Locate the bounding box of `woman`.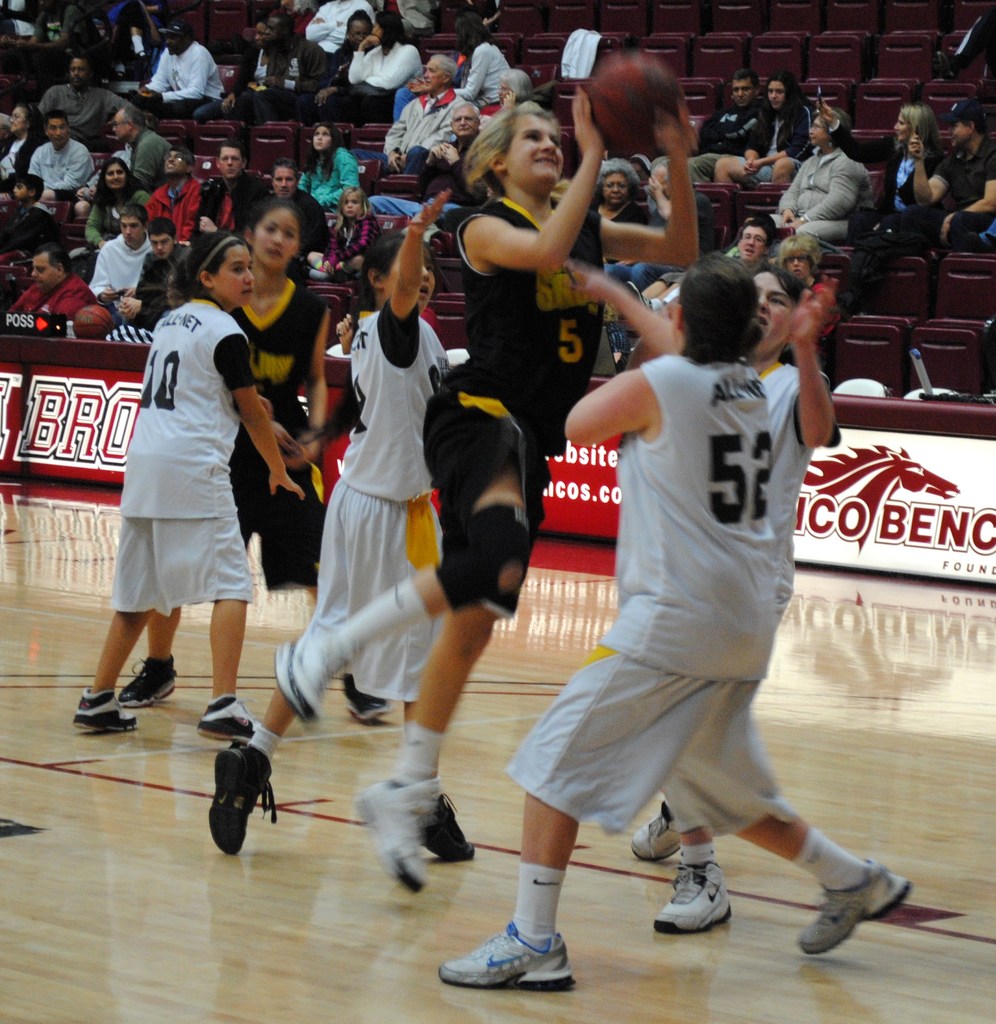
Bounding box: box=[116, 195, 336, 712].
